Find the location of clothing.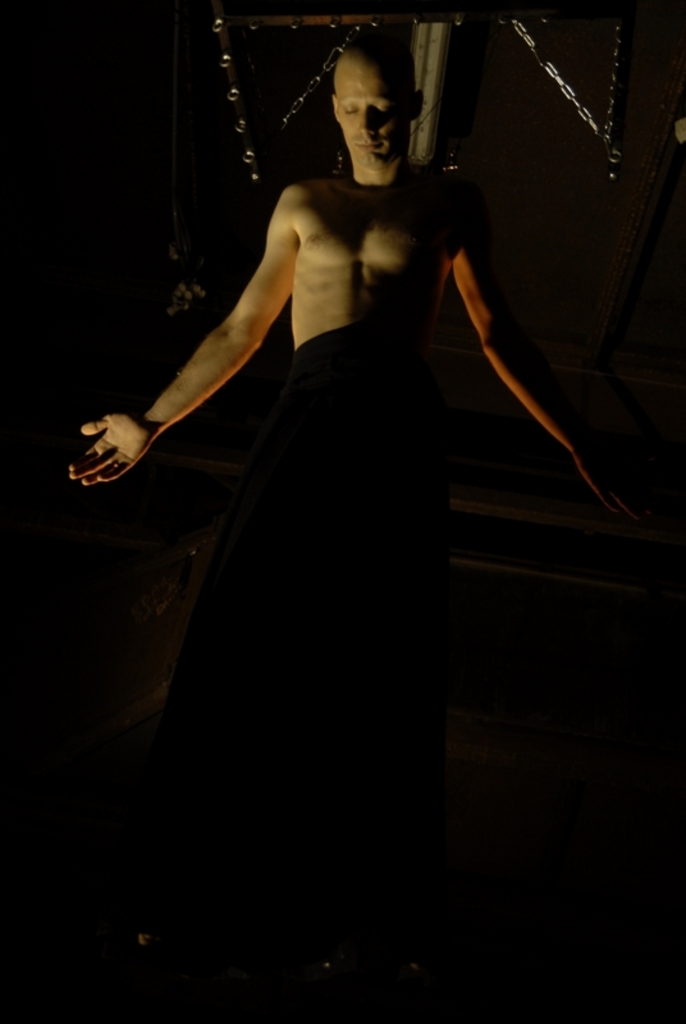
Location: bbox=[192, 316, 463, 660].
